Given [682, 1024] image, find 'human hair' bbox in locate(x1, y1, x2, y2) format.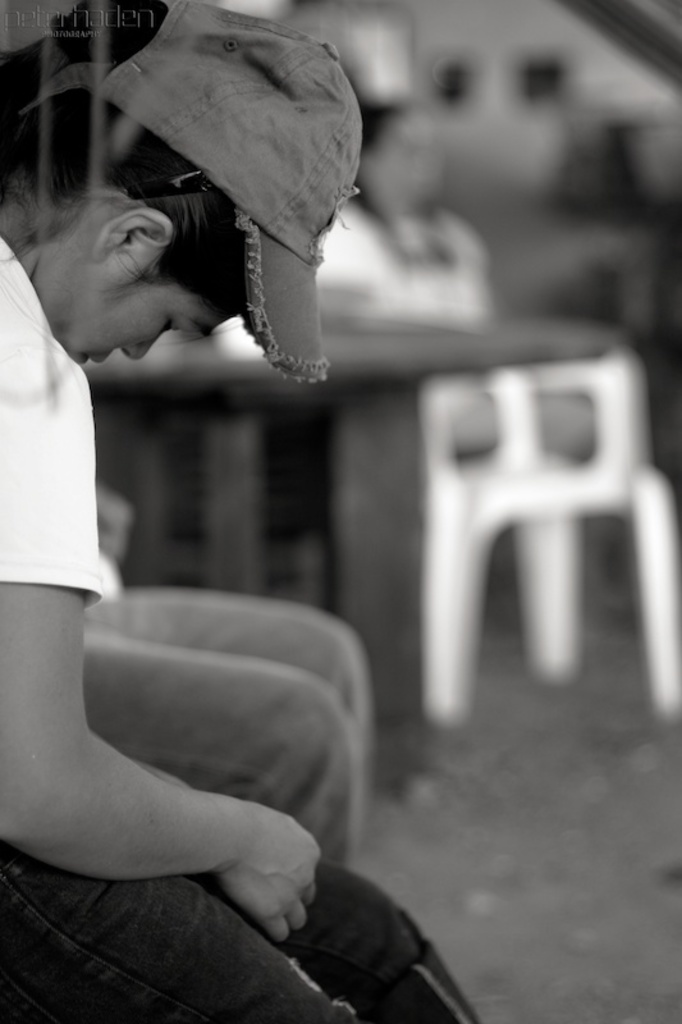
locate(0, 0, 248, 324).
